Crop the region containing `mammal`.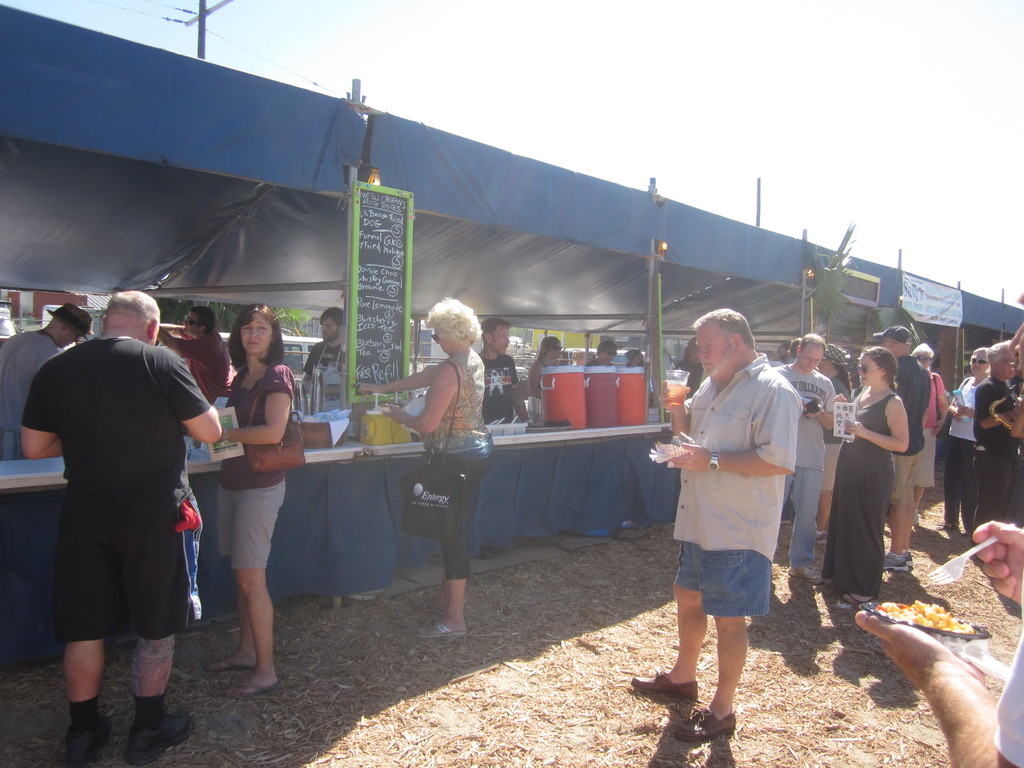
Crop region: <region>970, 339, 1016, 547</region>.
